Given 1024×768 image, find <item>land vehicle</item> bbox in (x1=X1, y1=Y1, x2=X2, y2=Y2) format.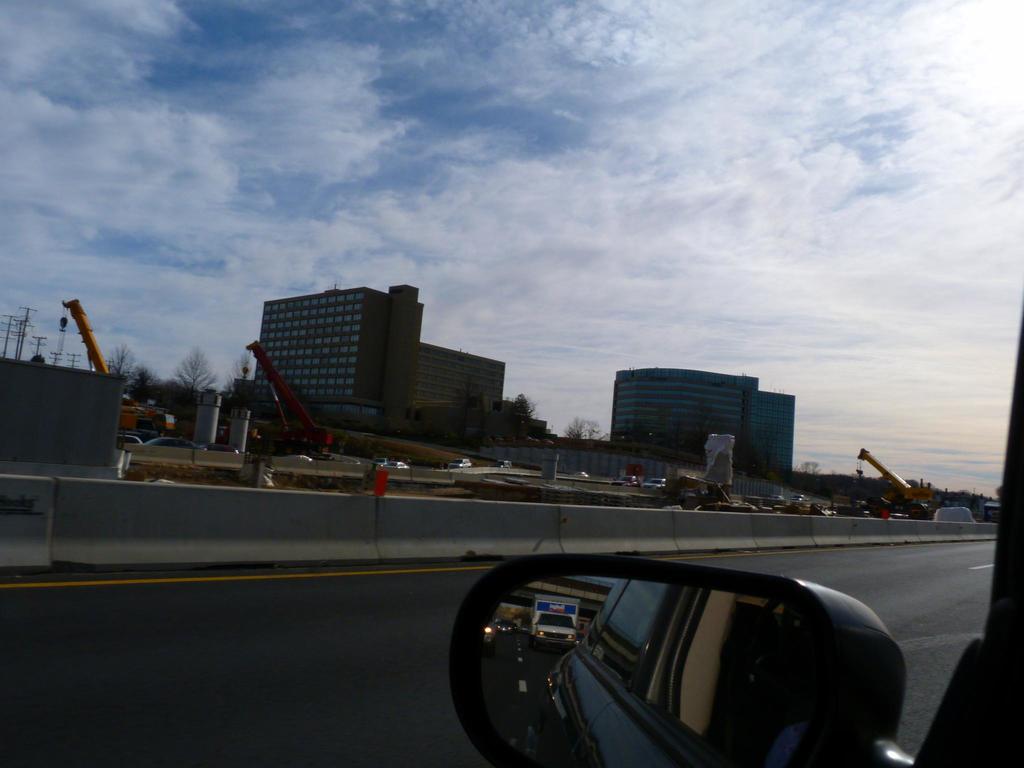
(x1=630, y1=480, x2=634, y2=481).
